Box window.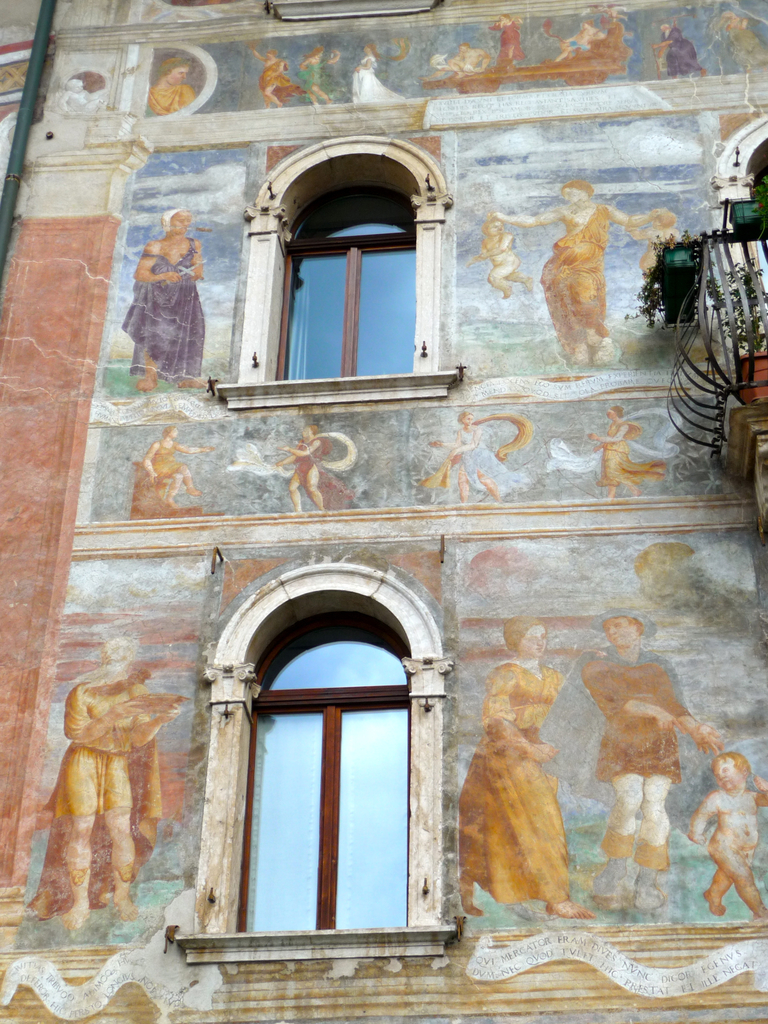
bbox=[225, 570, 438, 958].
